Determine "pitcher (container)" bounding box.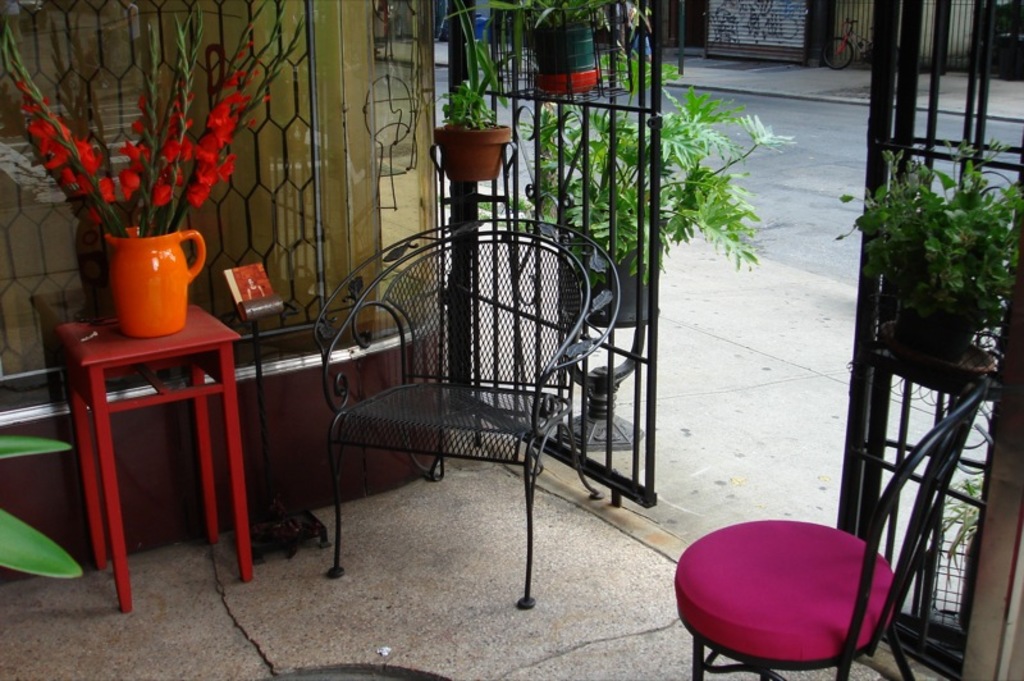
Determined: left=108, top=230, right=206, bottom=332.
